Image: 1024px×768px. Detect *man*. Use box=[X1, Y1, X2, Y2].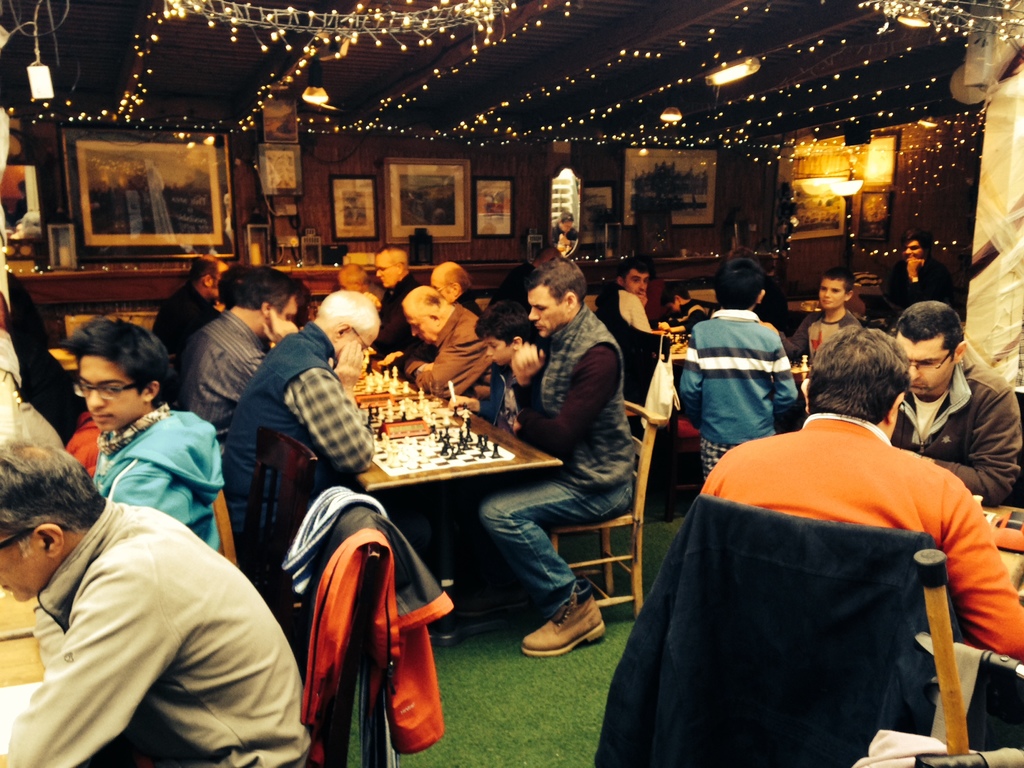
box=[698, 321, 1023, 750].
